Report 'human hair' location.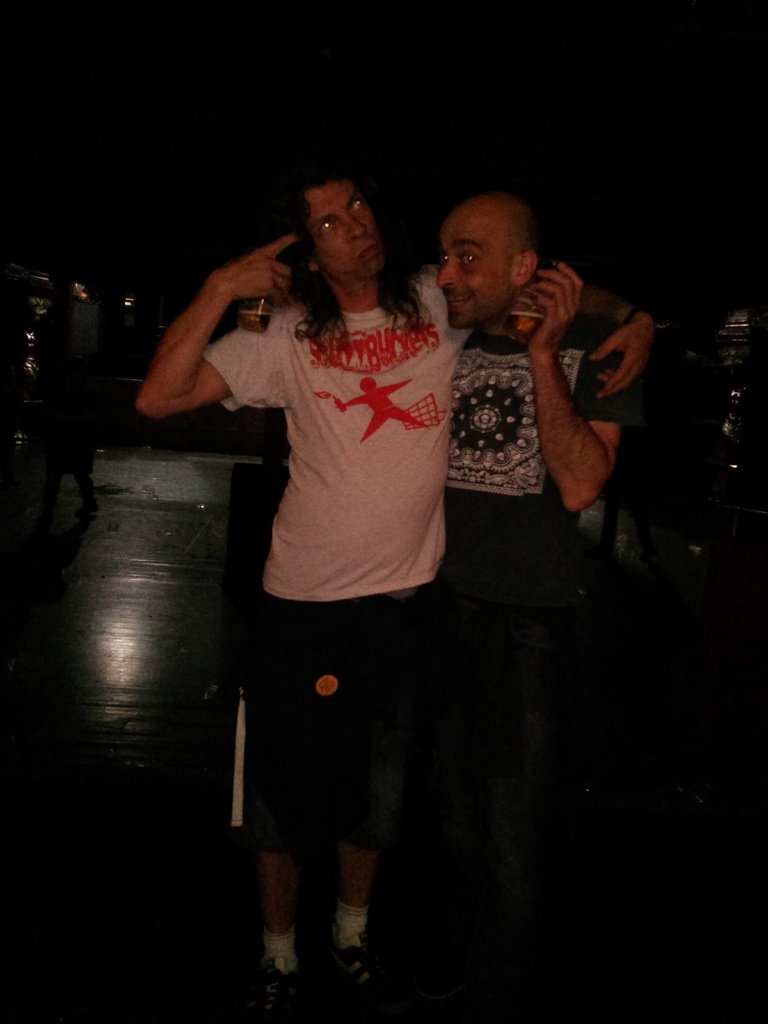
Report: crop(296, 167, 406, 324).
